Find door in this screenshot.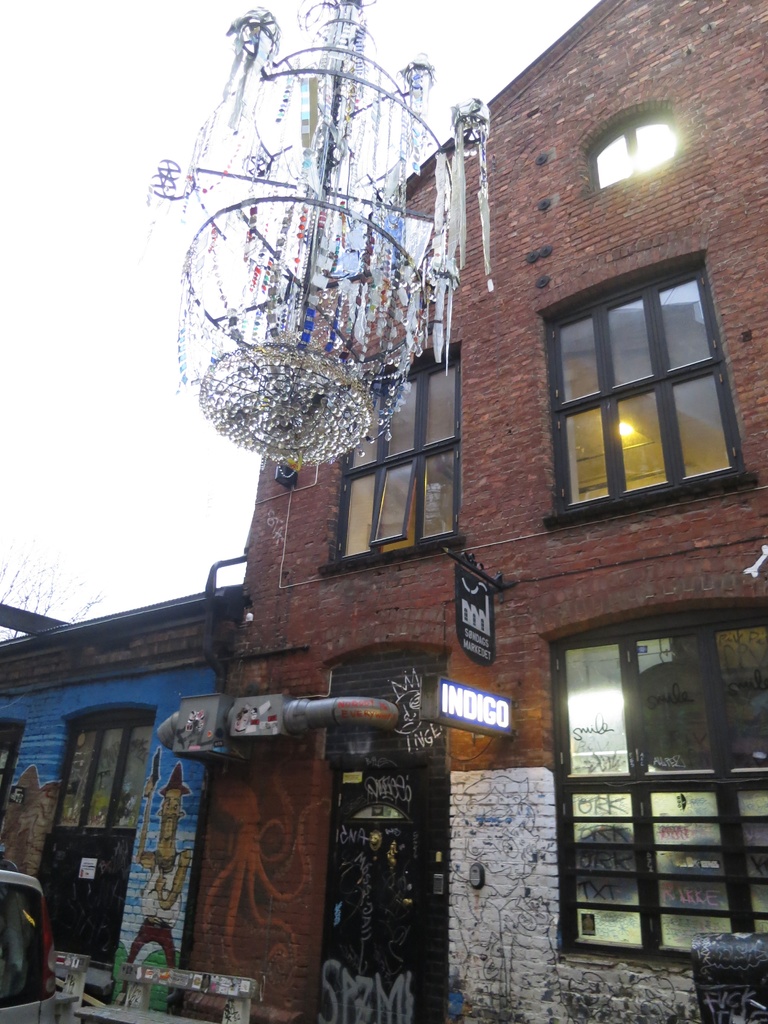
The bounding box for door is Rect(314, 767, 424, 1023).
